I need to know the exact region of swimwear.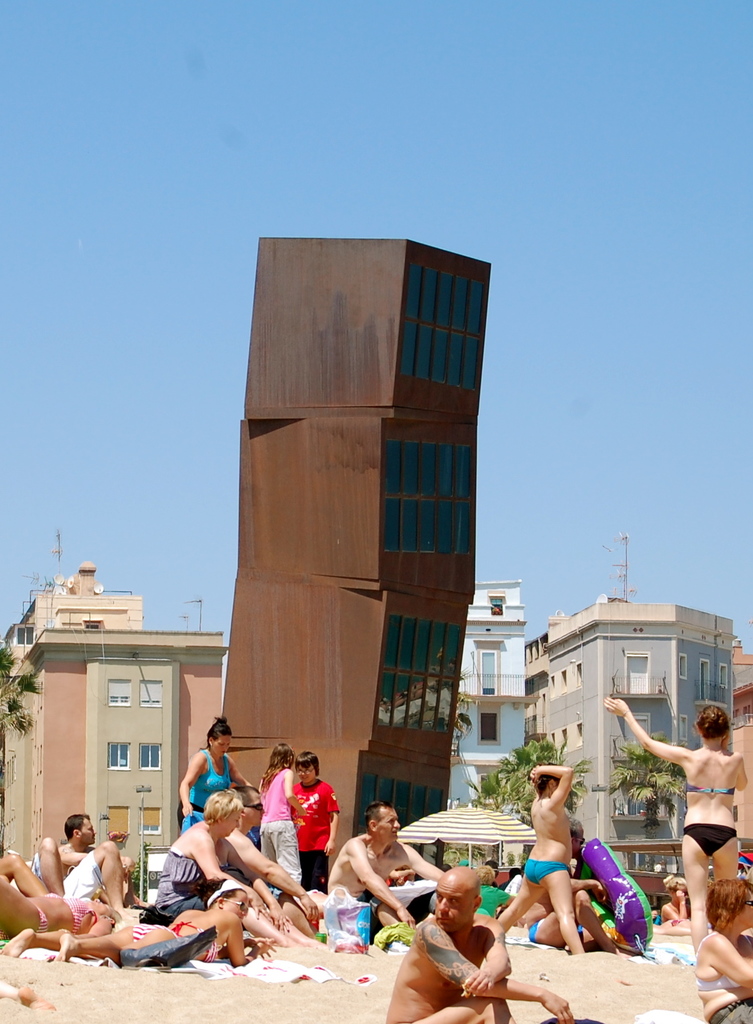
Region: rect(0, 898, 45, 941).
